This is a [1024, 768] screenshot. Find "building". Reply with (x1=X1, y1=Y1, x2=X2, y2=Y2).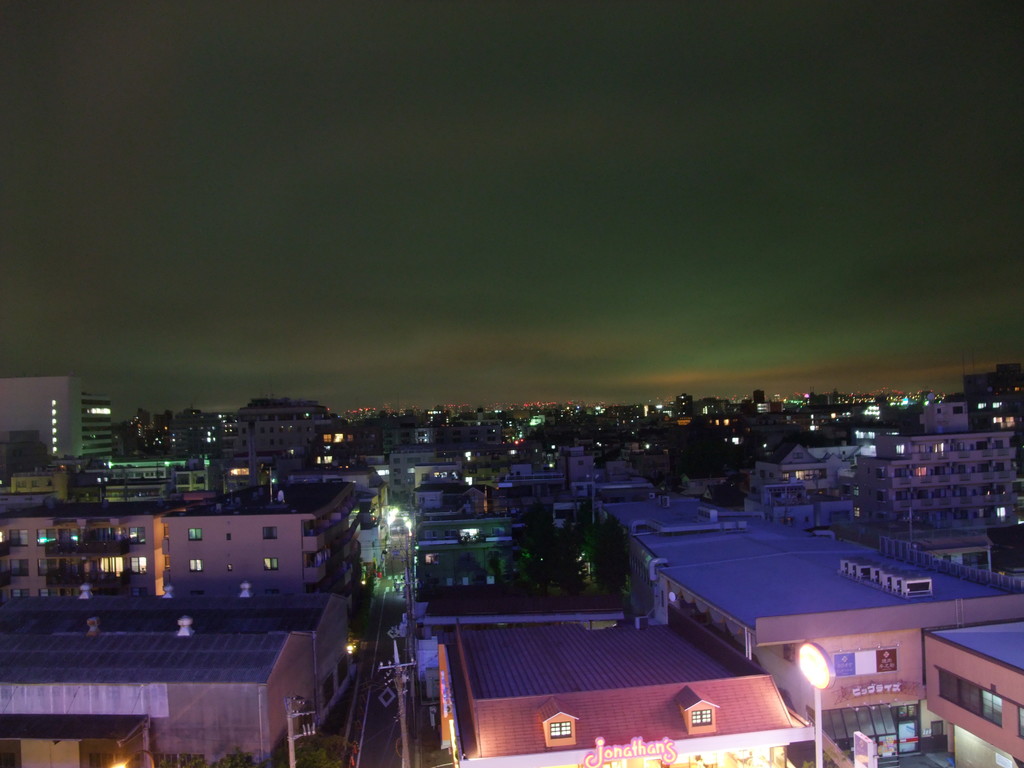
(x1=0, y1=378, x2=111, y2=461).
